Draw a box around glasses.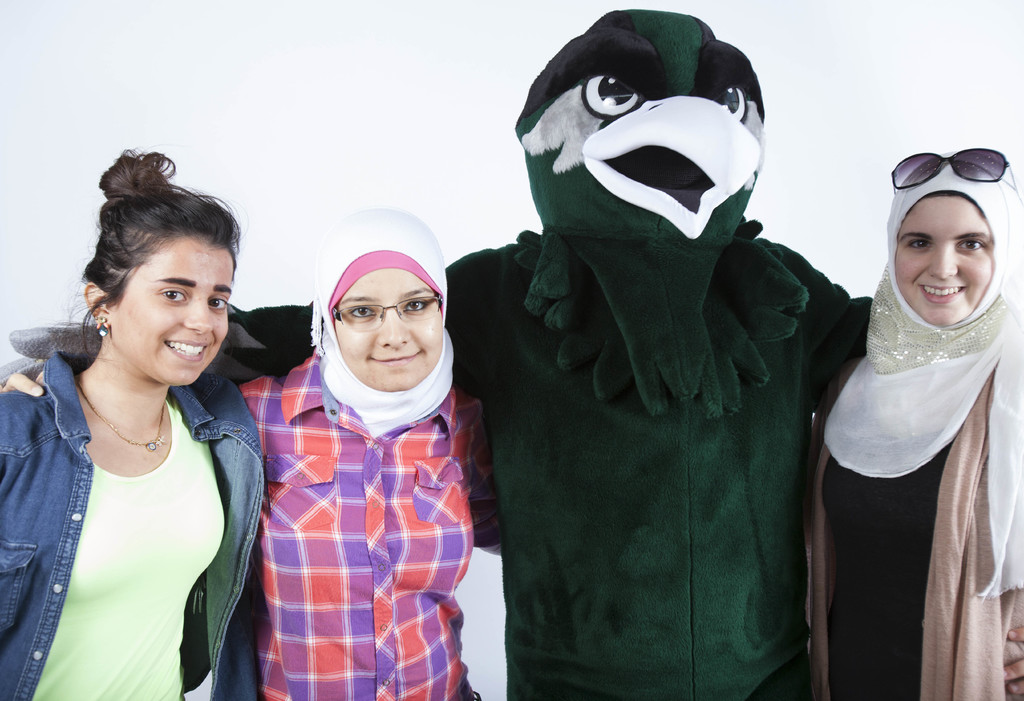
box(337, 288, 441, 334).
